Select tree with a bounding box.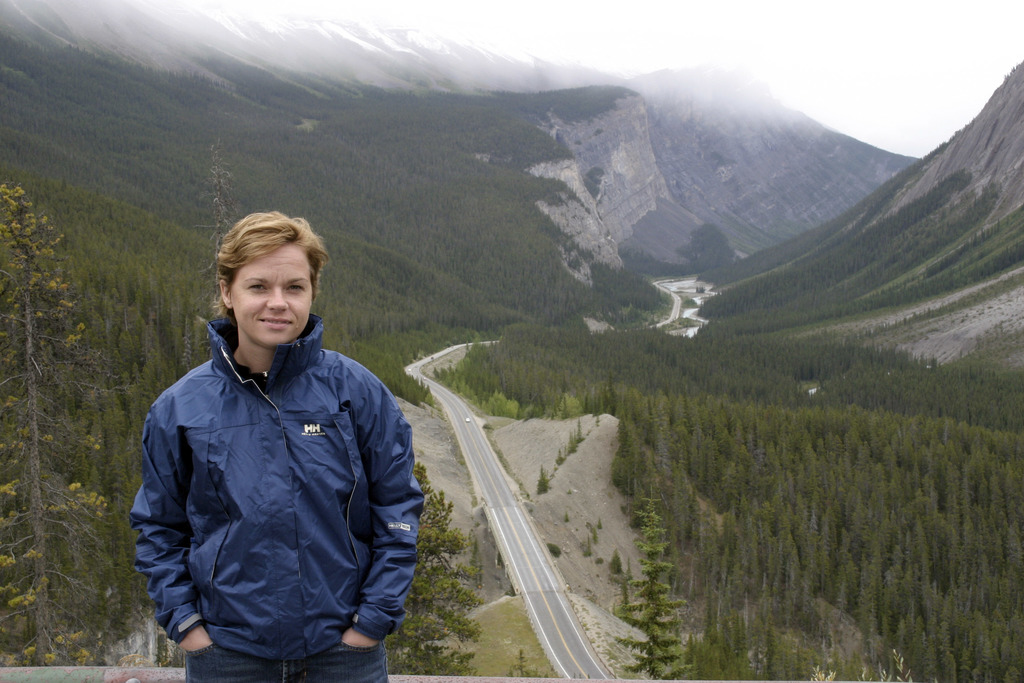
<box>3,174,129,667</box>.
